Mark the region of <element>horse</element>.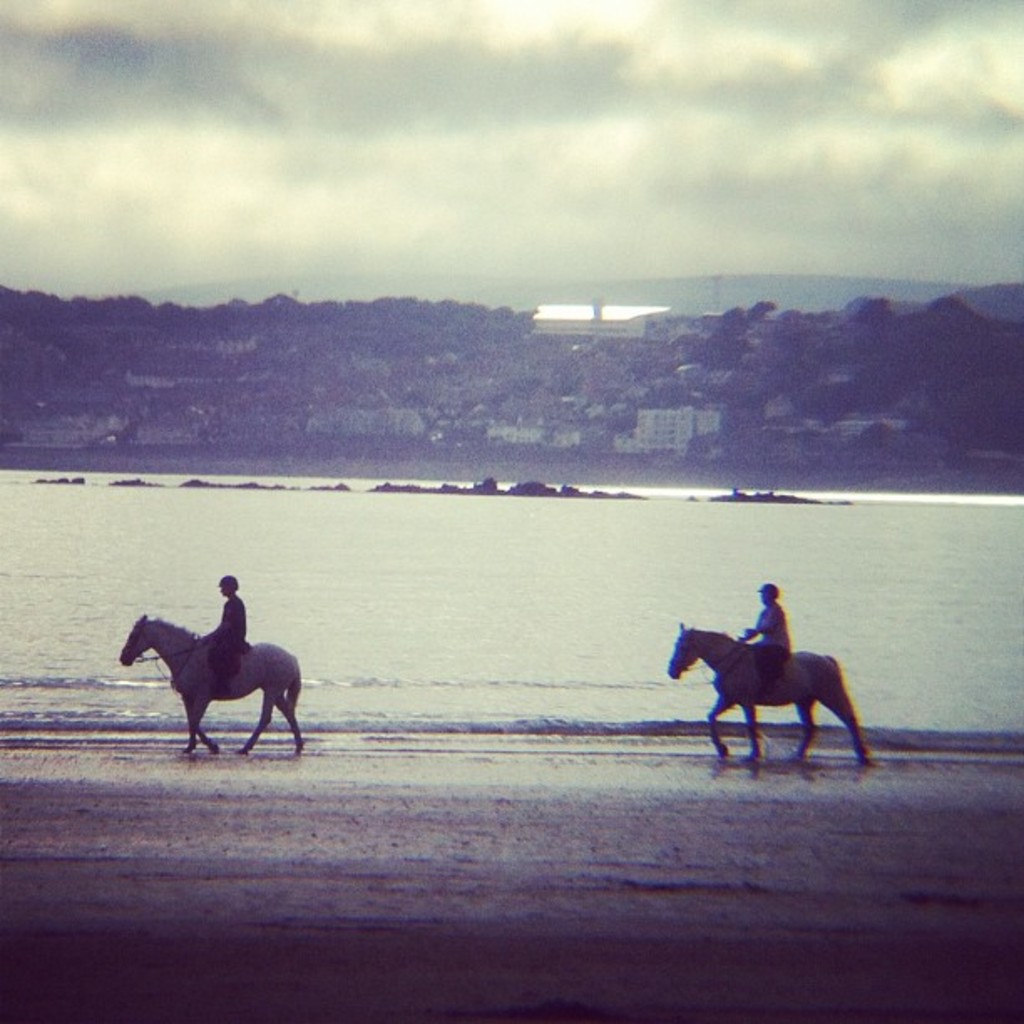
Region: left=661, top=616, right=868, bottom=765.
